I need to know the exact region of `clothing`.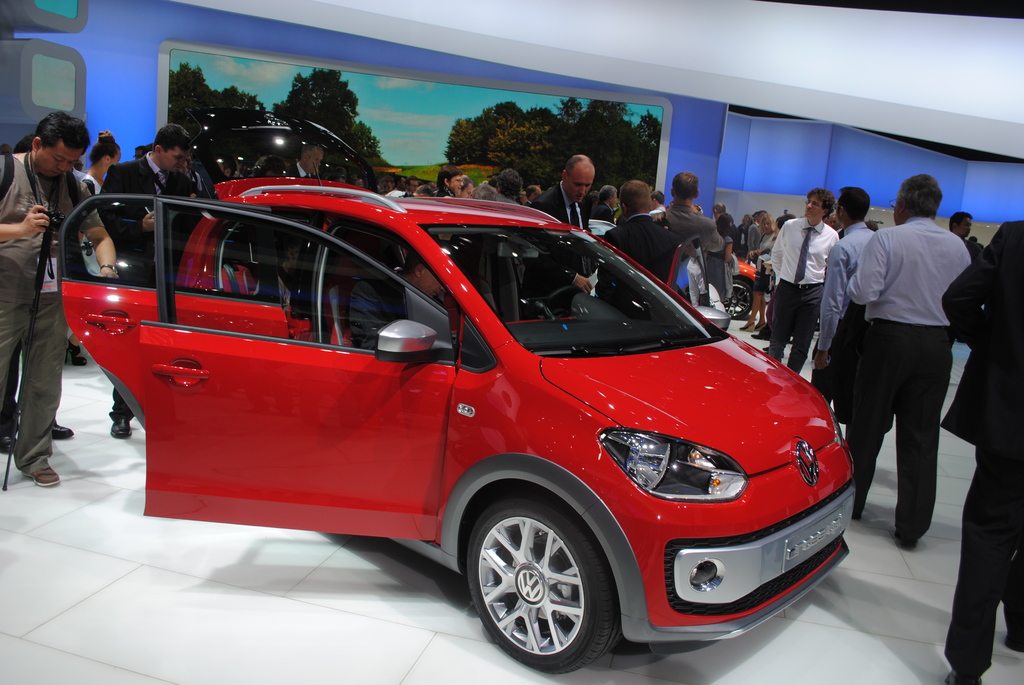
Region: bbox=[834, 210, 979, 533].
